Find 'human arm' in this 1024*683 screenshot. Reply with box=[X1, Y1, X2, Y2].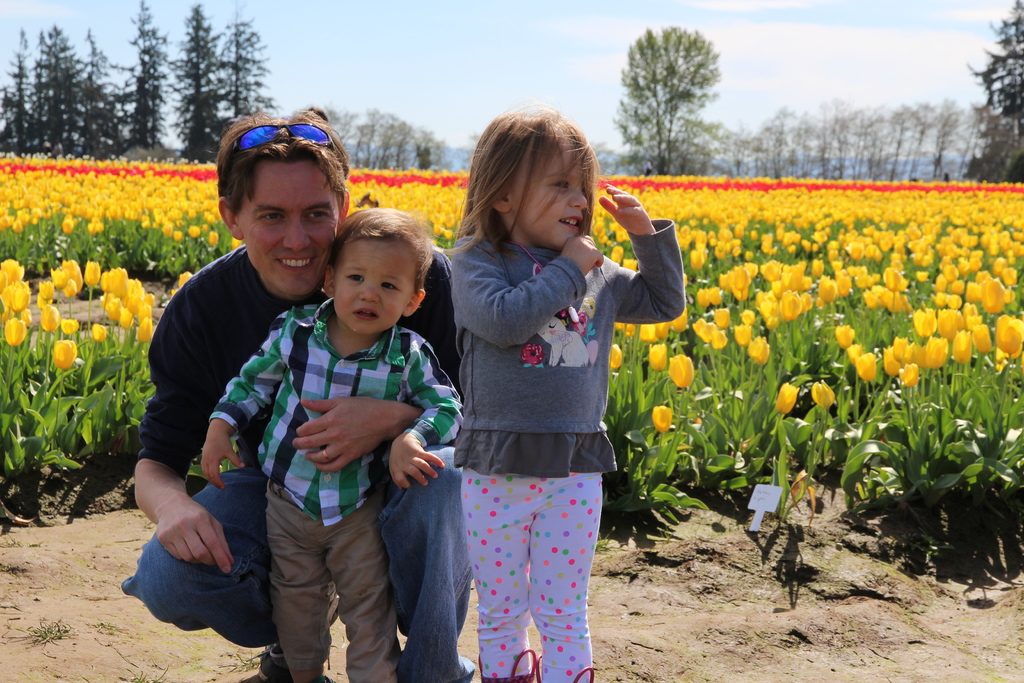
box=[191, 331, 343, 490].
